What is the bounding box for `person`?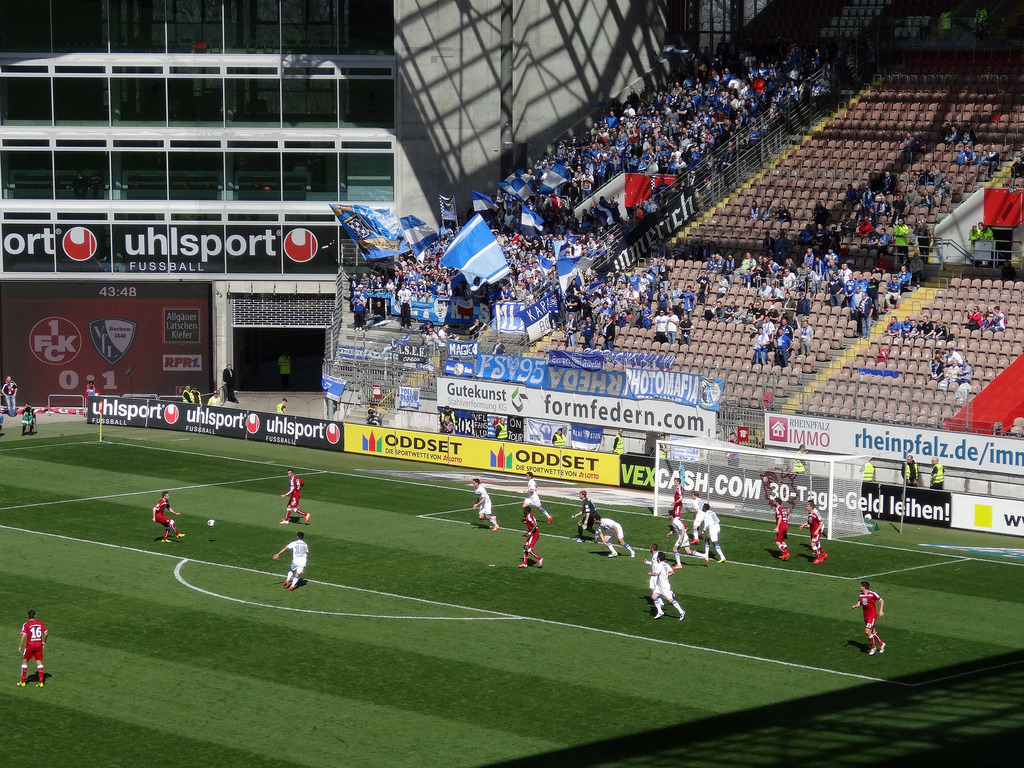
pyautogui.locateOnScreen(474, 479, 500, 527).
